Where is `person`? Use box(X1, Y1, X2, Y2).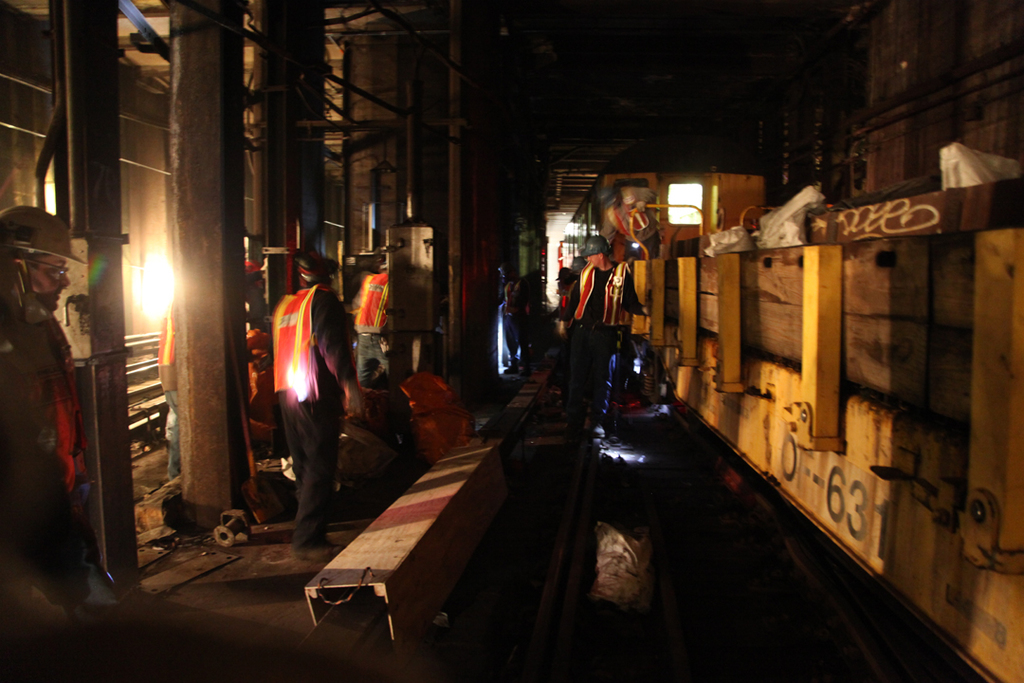
box(260, 256, 348, 530).
